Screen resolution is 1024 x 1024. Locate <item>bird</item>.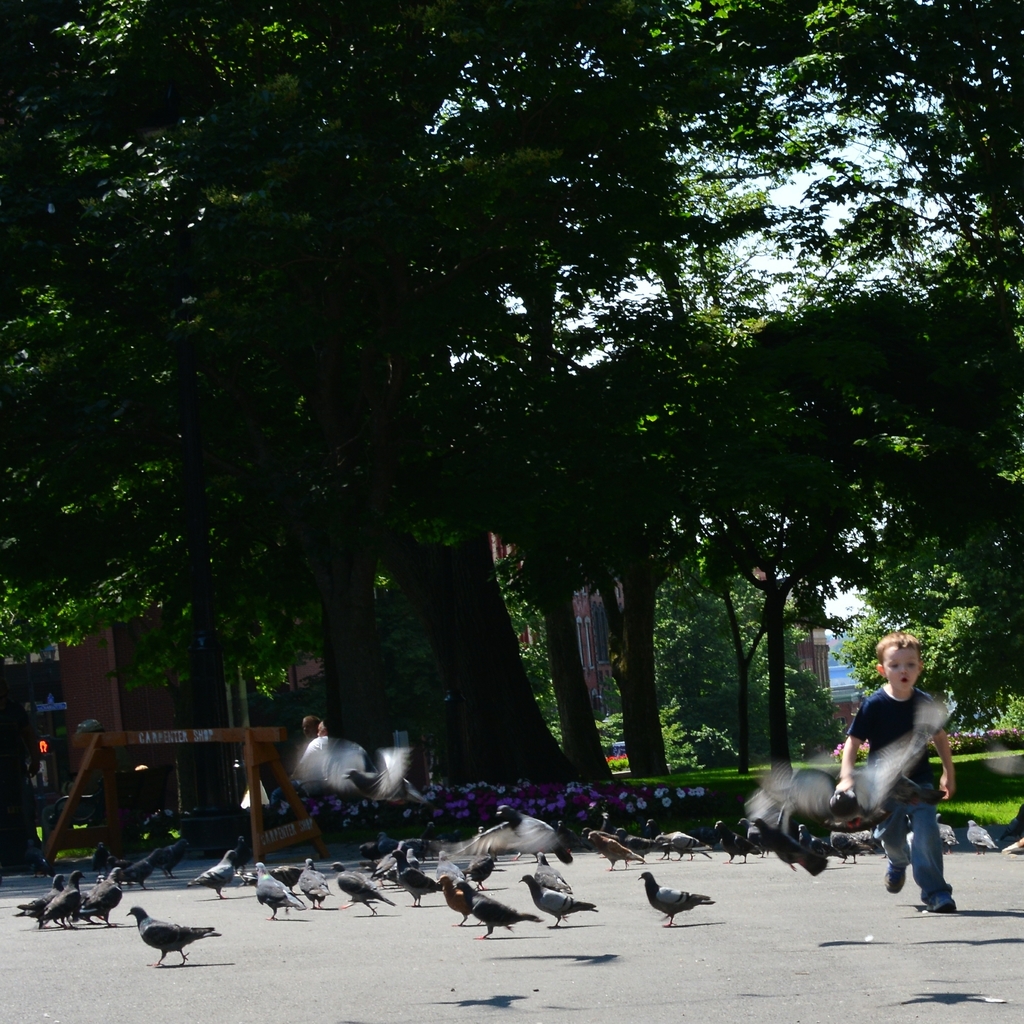
bbox=[444, 805, 571, 866].
